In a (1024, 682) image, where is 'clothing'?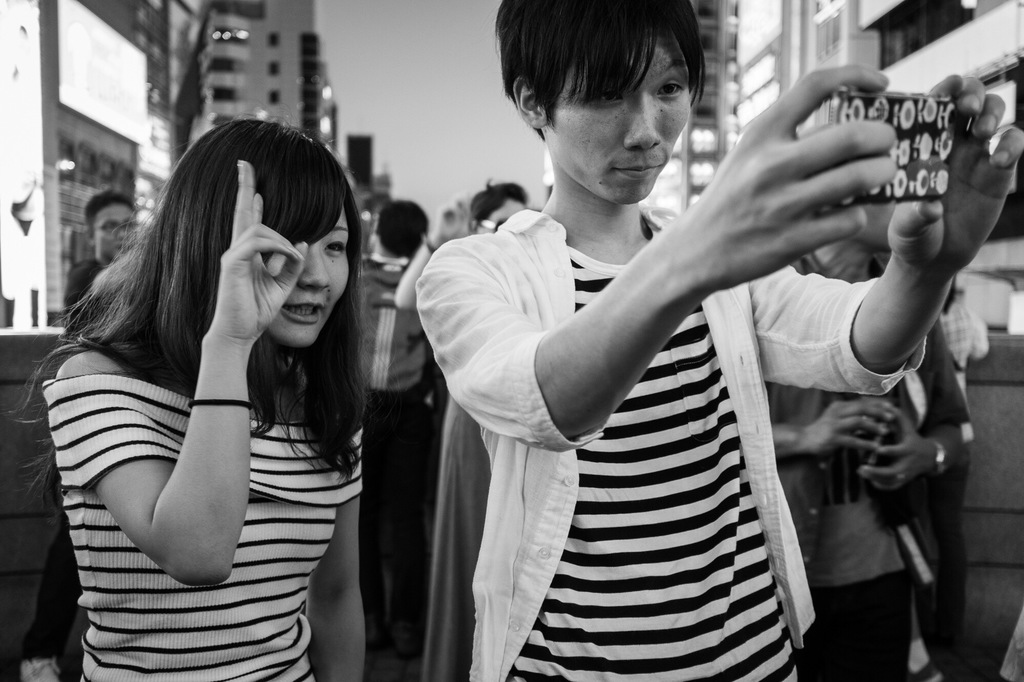
region(355, 251, 426, 619).
